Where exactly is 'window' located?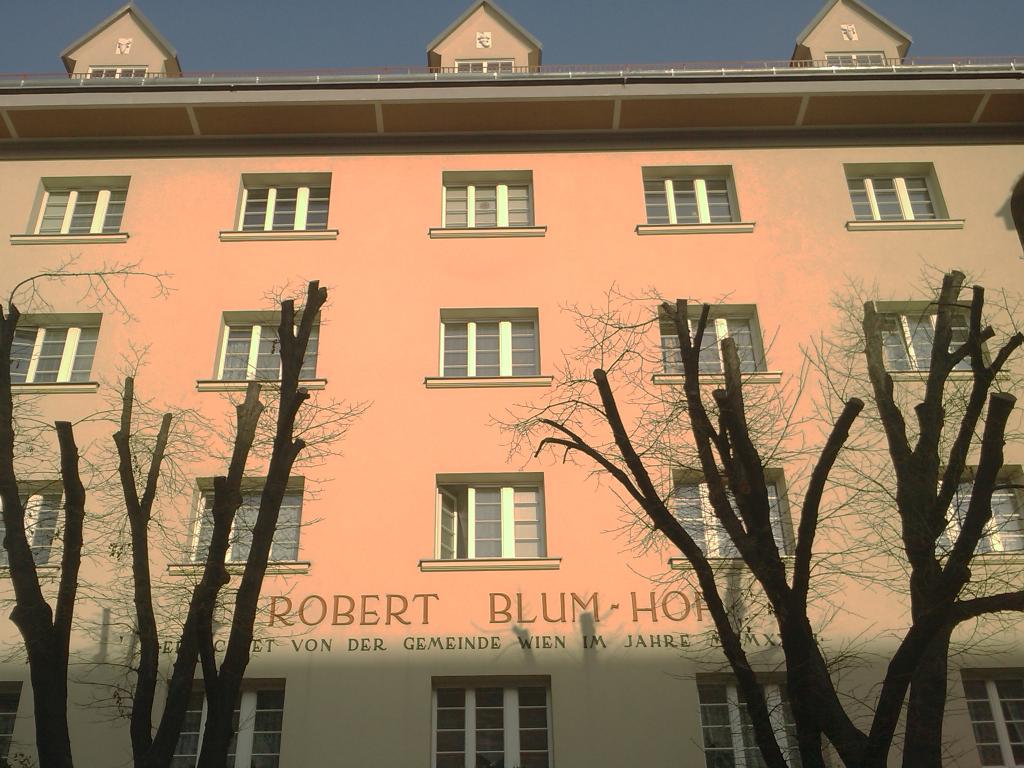
Its bounding box is 164/676/288/765.
